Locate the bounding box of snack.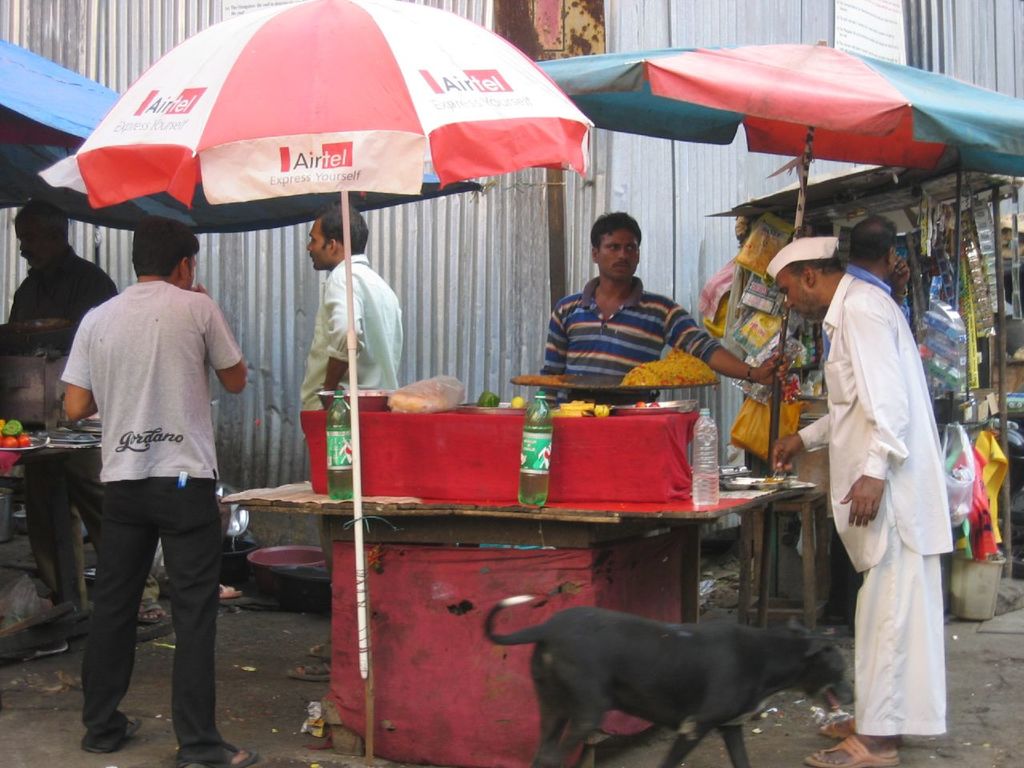
Bounding box: <region>624, 345, 716, 389</region>.
